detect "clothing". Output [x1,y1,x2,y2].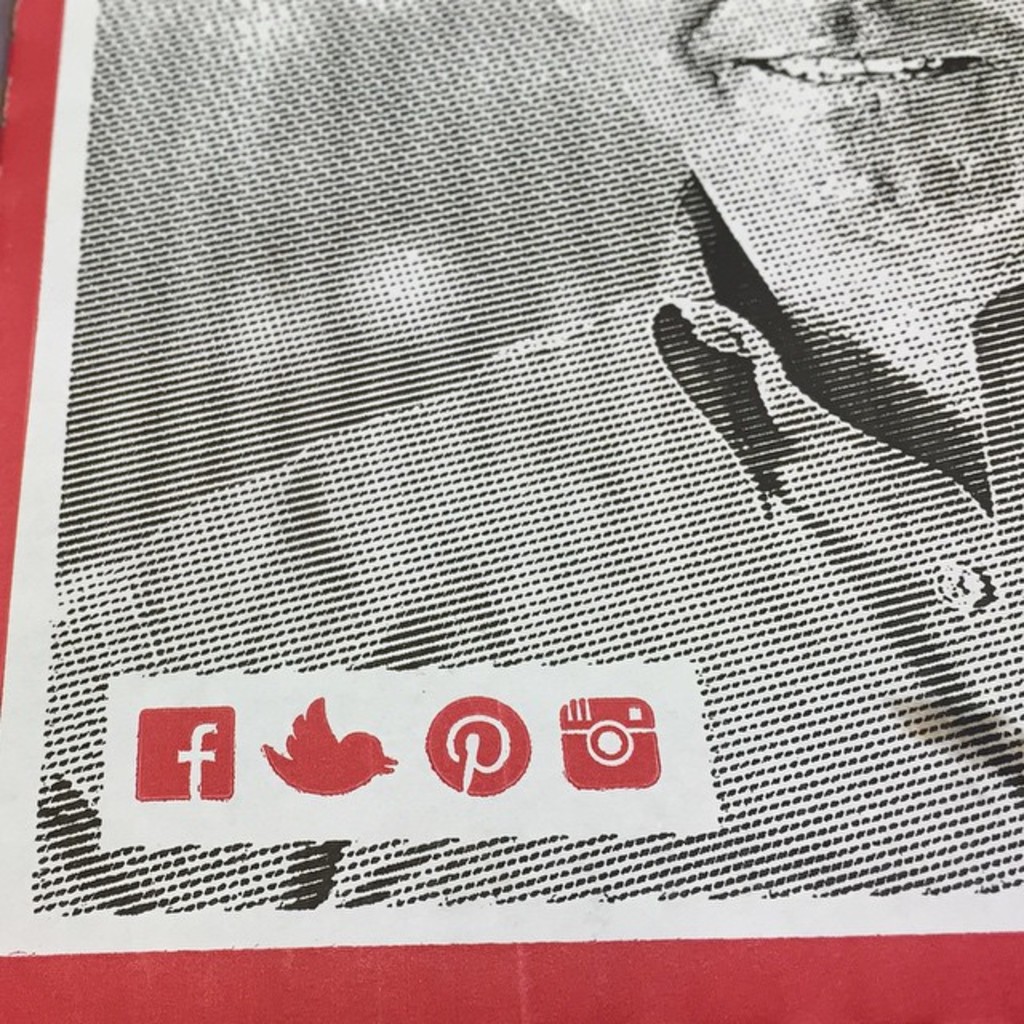
[32,170,1022,915].
